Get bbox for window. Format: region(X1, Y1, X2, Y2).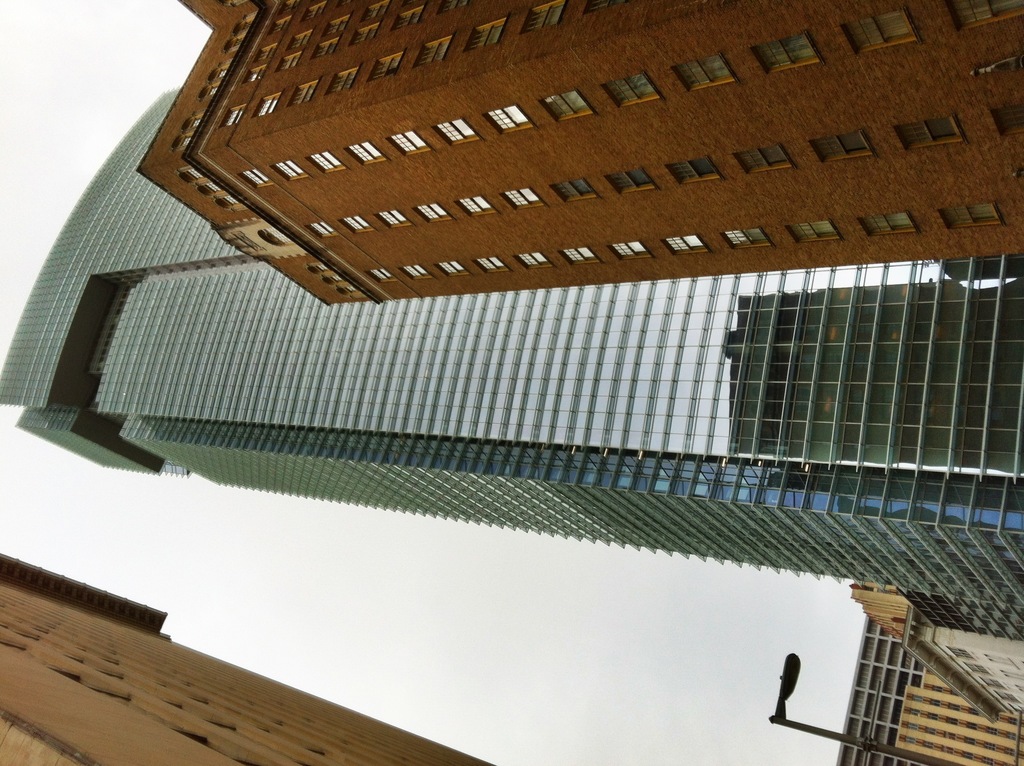
region(842, 9, 920, 57).
